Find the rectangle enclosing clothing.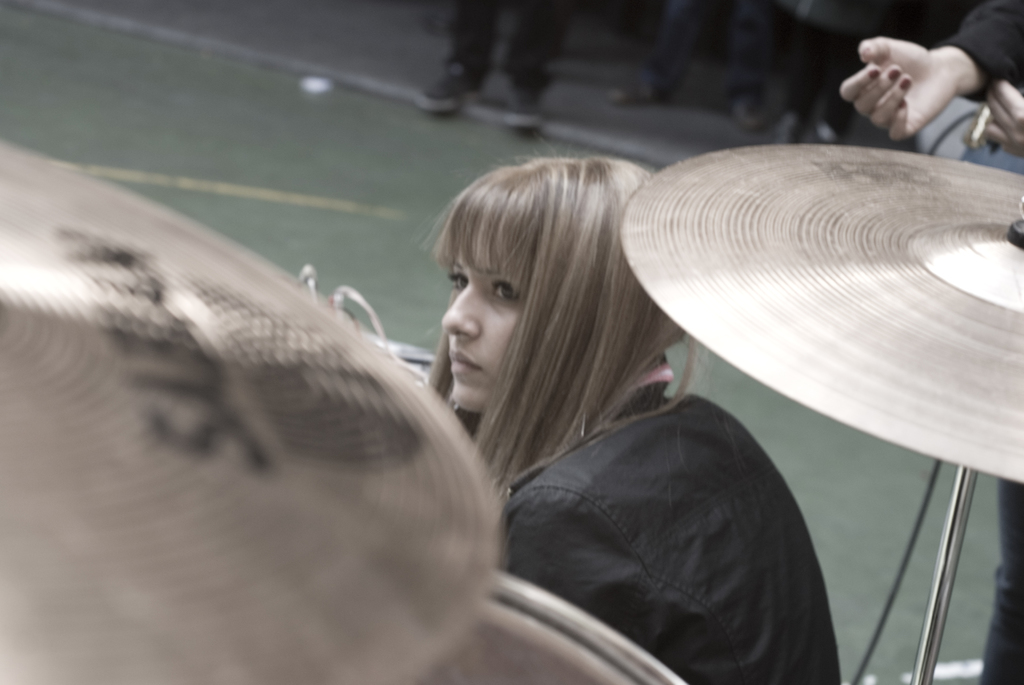
<box>942,0,1023,684</box>.
